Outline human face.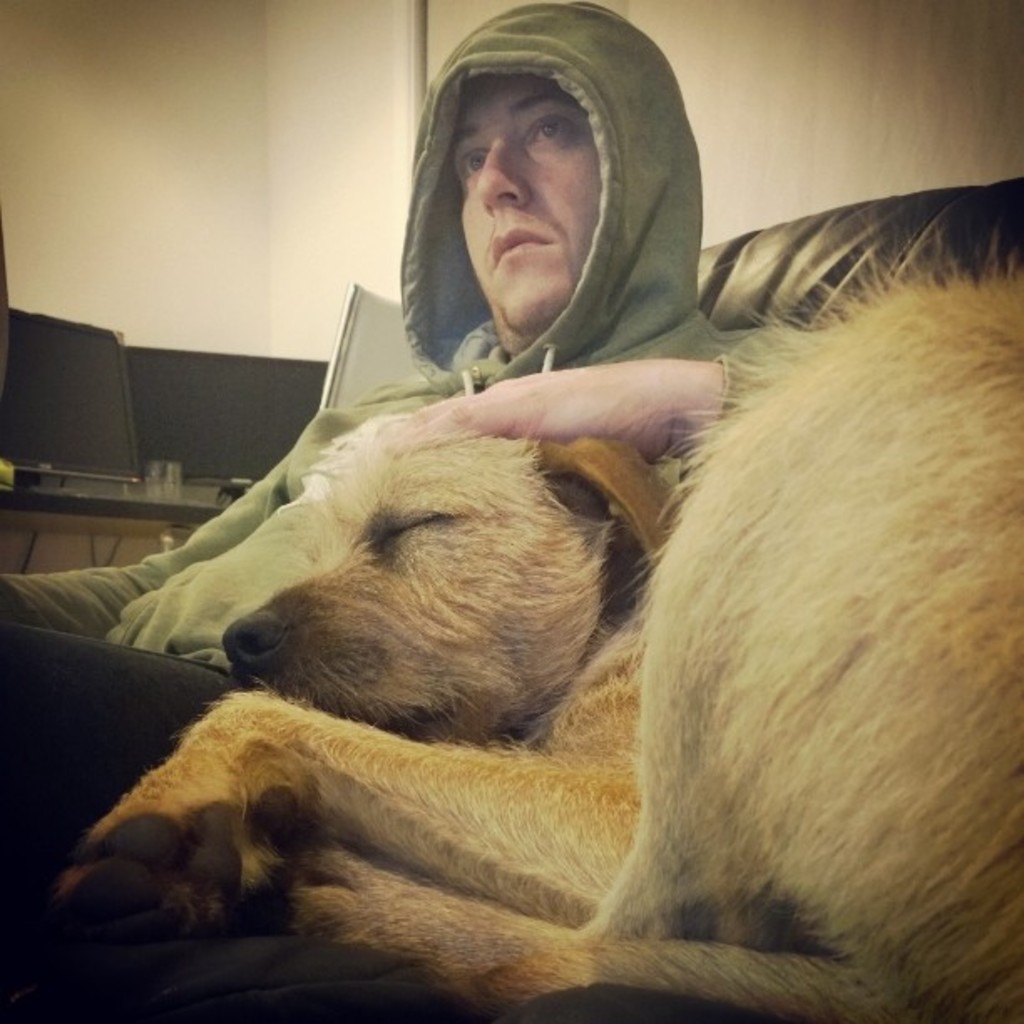
Outline: (left=450, top=52, right=609, bottom=335).
